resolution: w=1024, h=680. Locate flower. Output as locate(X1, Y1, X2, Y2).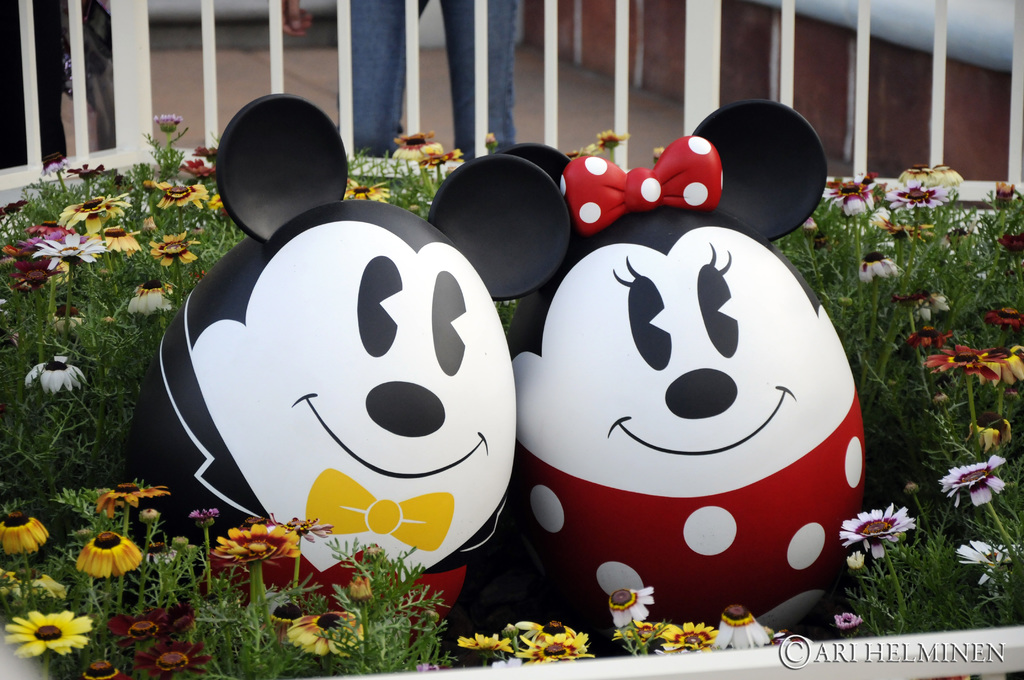
locate(9, 594, 73, 670).
